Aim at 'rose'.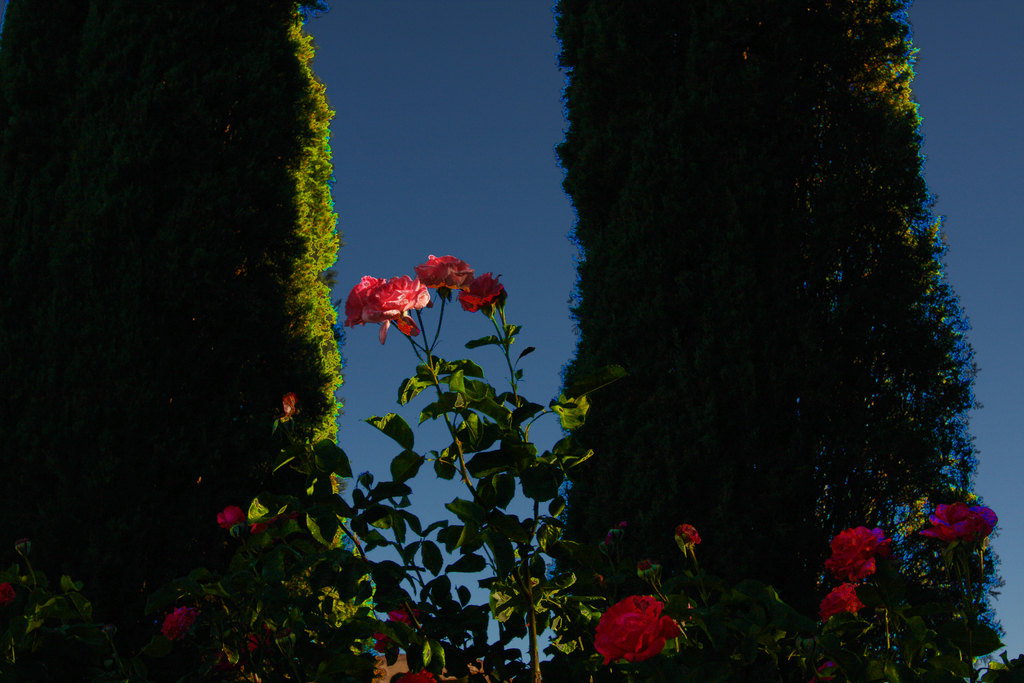
Aimed at <bbox>397, 667, 438, 682</bbox>.
